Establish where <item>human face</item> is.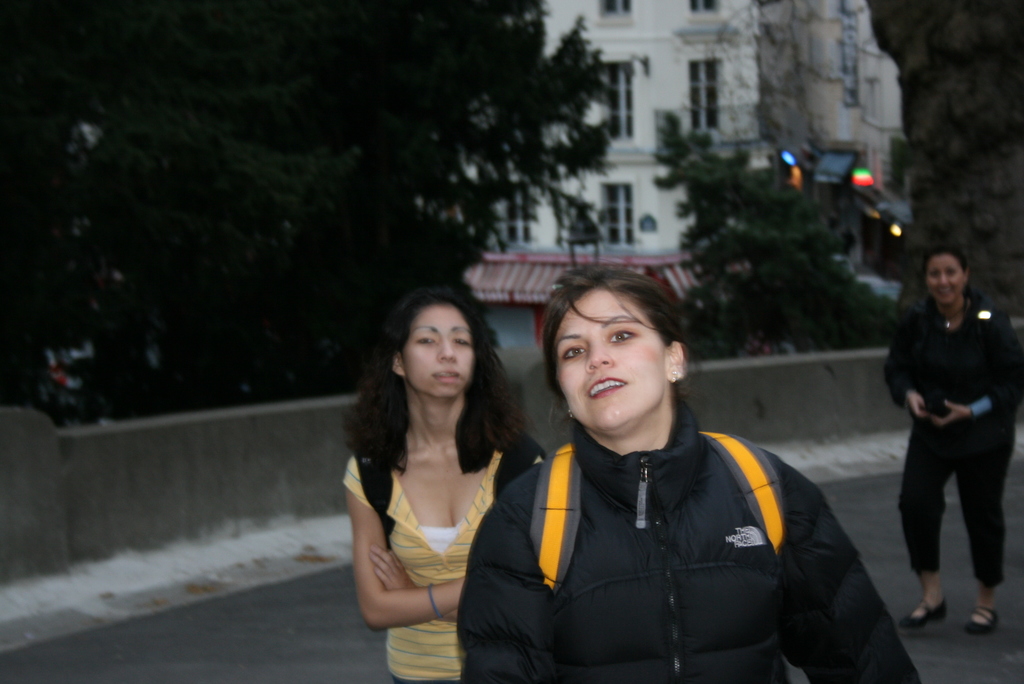
Established at crop(403, 308, 471, 395).
